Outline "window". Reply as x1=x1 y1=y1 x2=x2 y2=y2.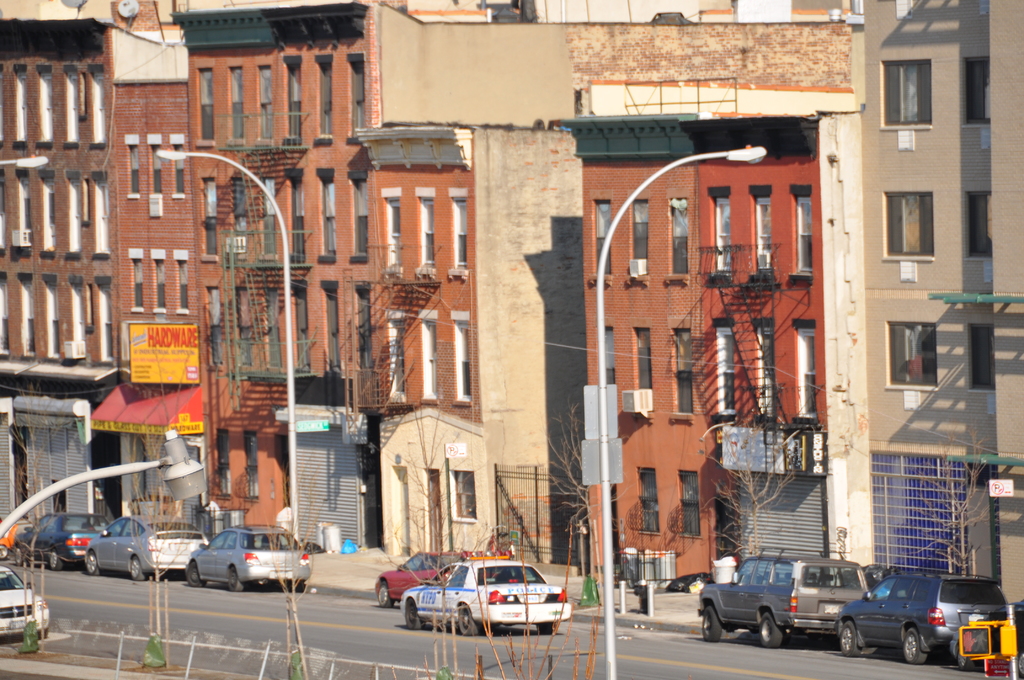
x1=792 y1=314 x2=819 y2=425.
